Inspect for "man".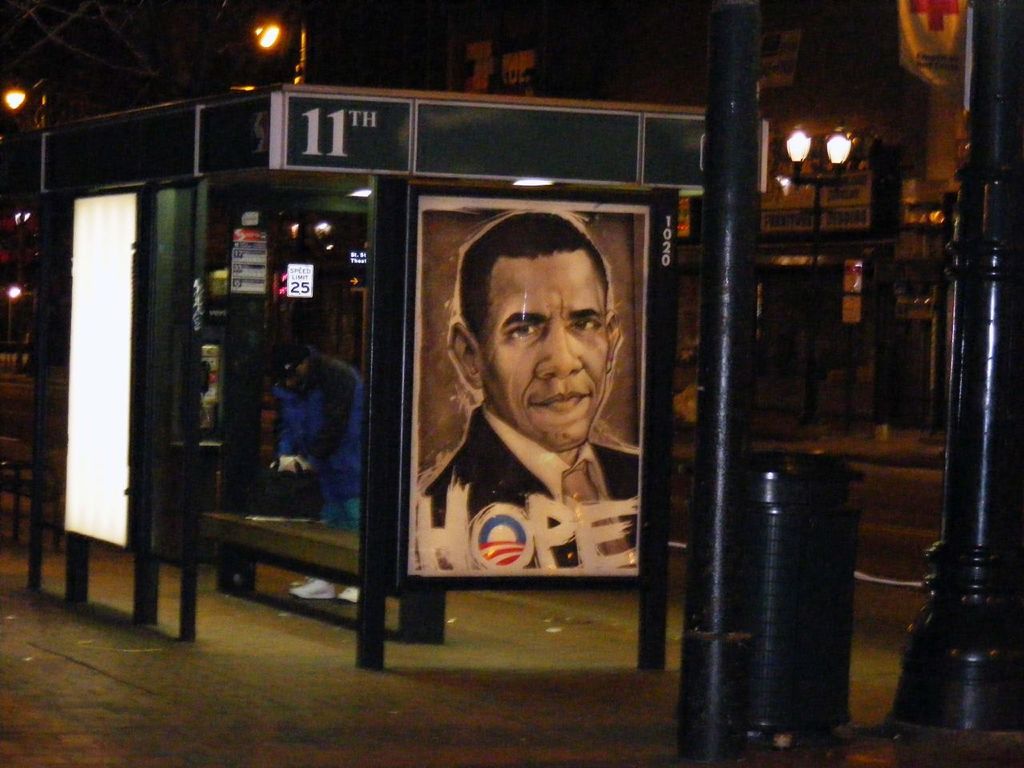
Inspection: select_region(249, 342, 378, 606).
